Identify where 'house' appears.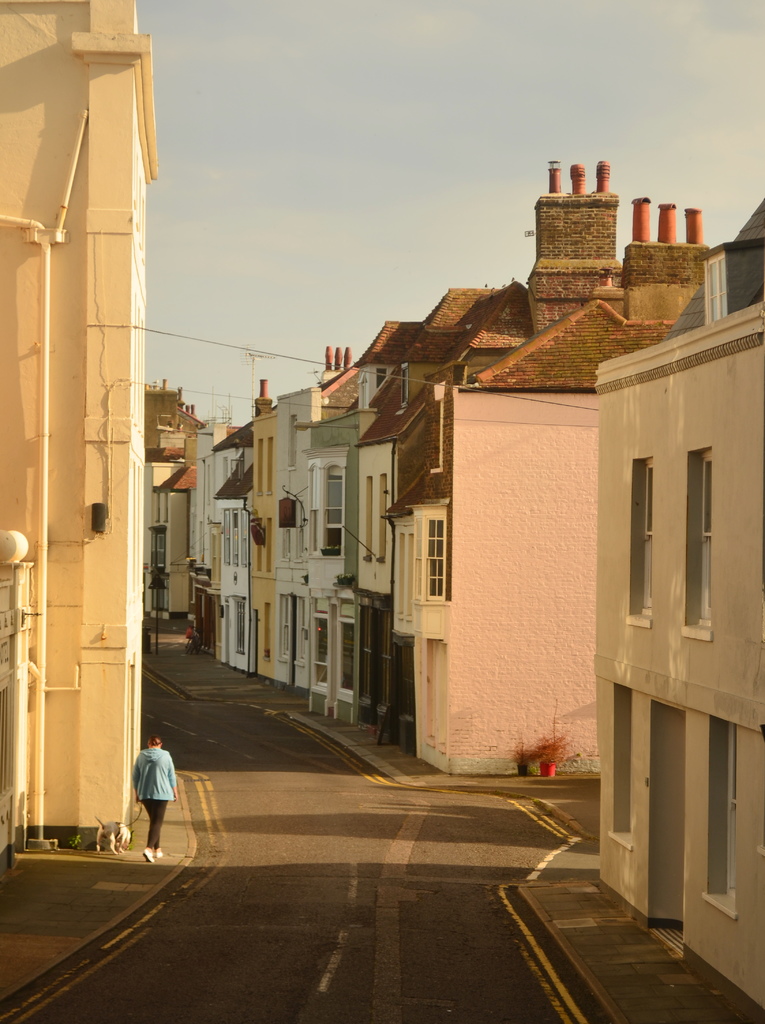
Appears at [x1=251, y1=404, x2=275, y2=683].
